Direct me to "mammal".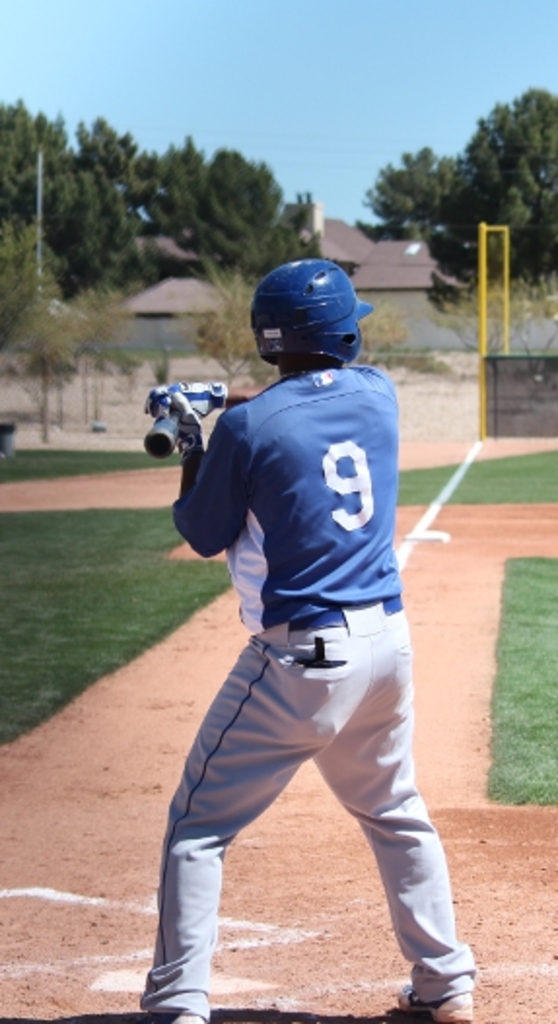
Direction: [x1=148, y1=231, x2=467, y2=1010].
